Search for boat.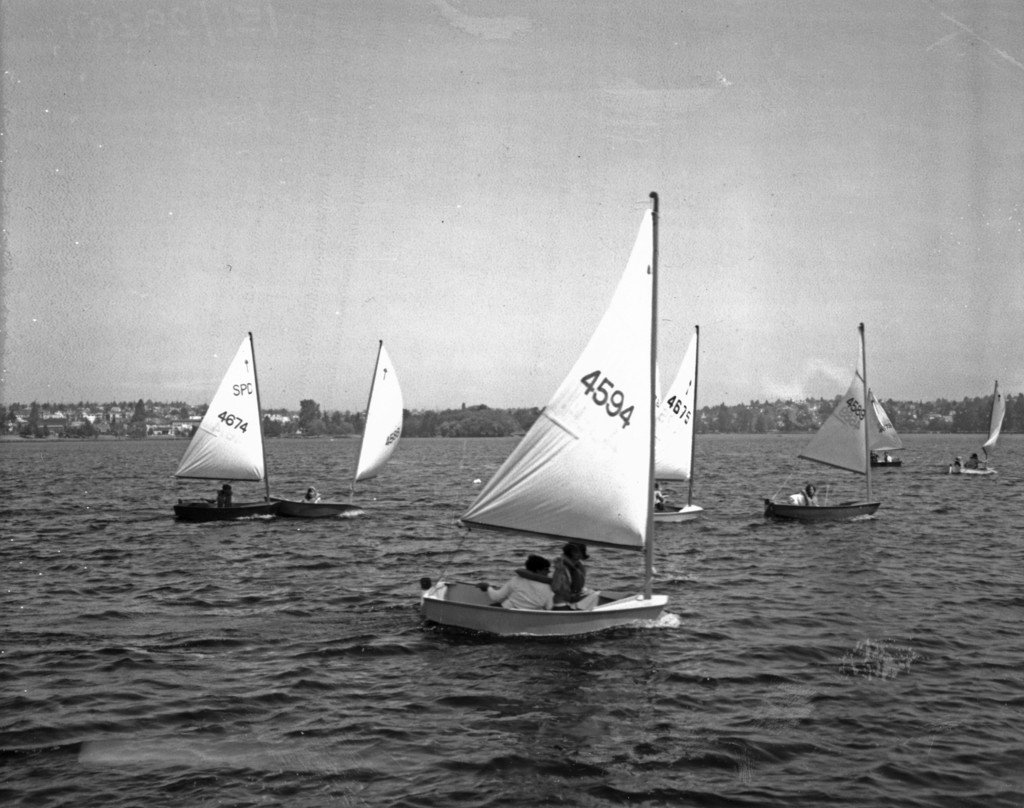
Found at (267,336,400,521).
